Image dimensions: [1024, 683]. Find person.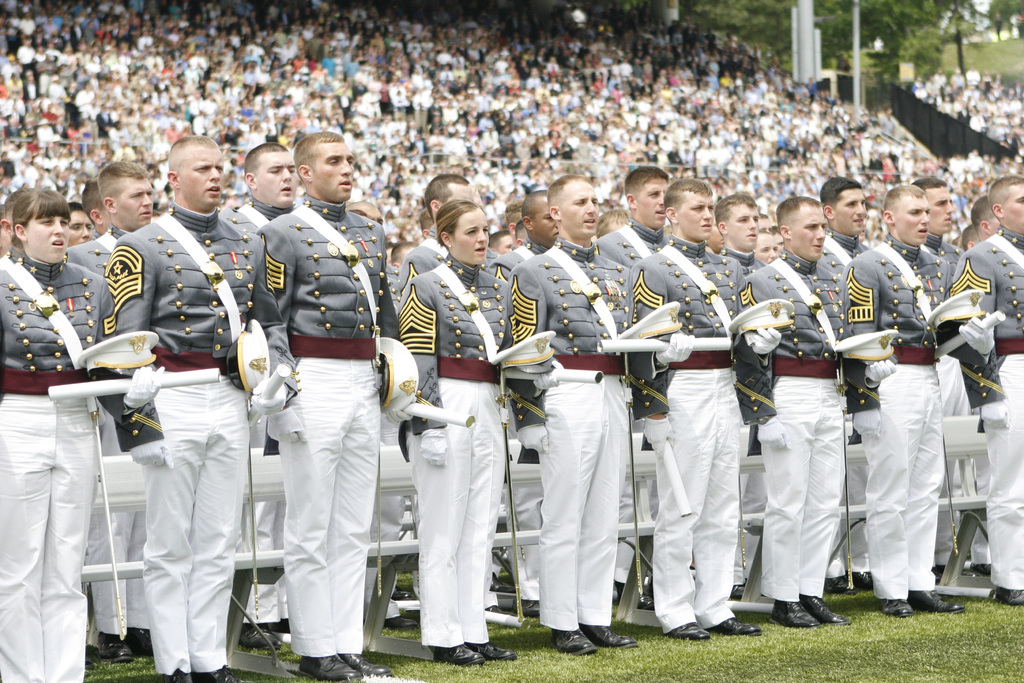
x1=755, y1=215, x2=774, y2=229.
